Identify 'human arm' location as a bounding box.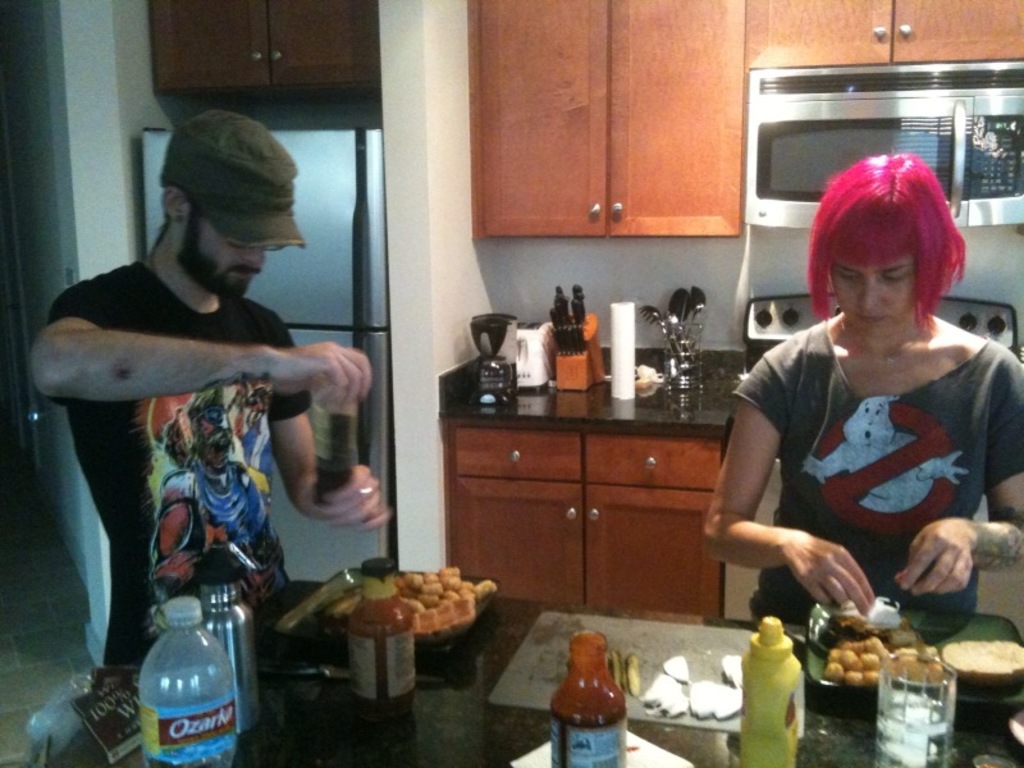
<region>887, 357, 1023, 596</region>.
